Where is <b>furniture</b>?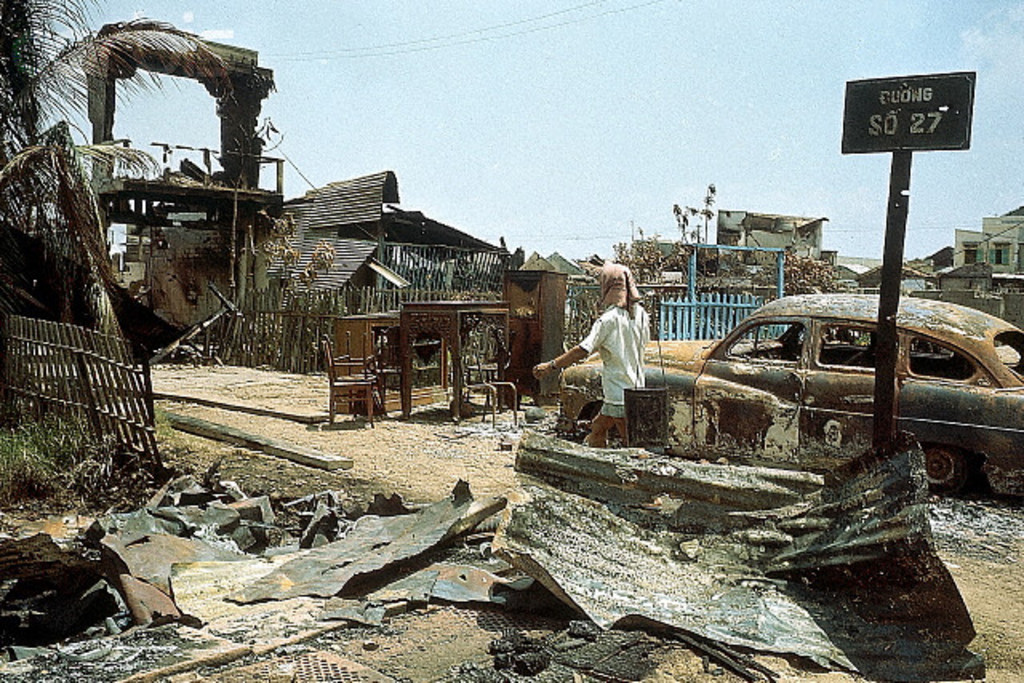
498,266,570,400.
